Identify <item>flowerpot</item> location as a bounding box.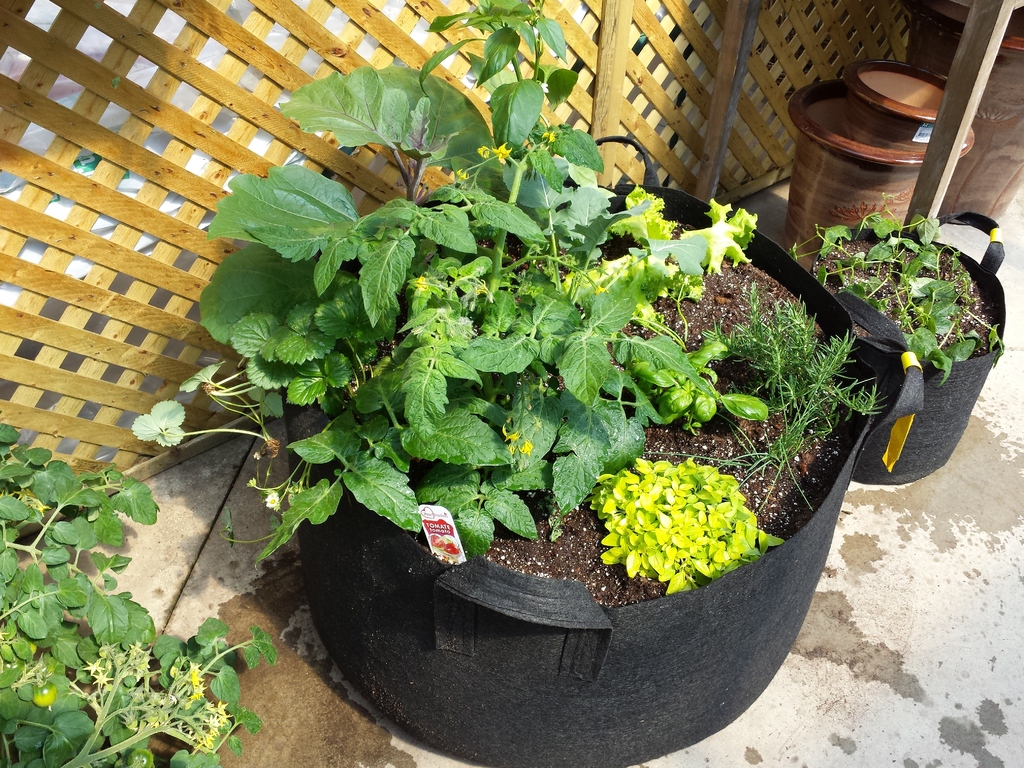
BBox(828, 221, 1011, 482).
